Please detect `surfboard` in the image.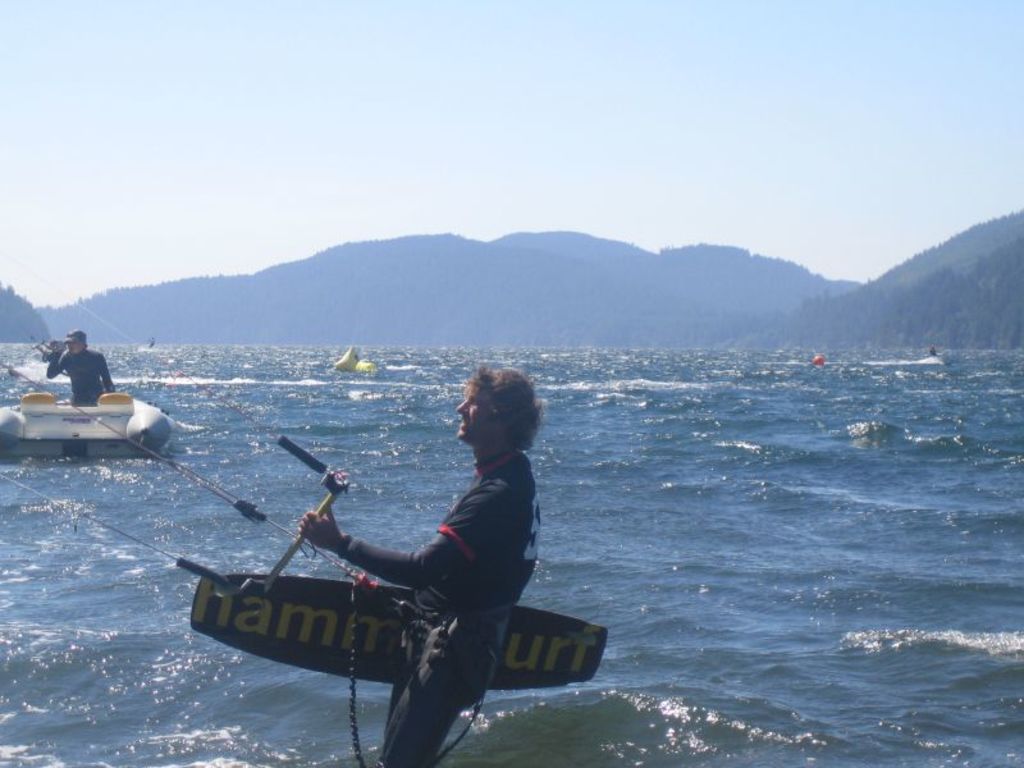
<bbox>189, 570, 609, 695</bbox>.
